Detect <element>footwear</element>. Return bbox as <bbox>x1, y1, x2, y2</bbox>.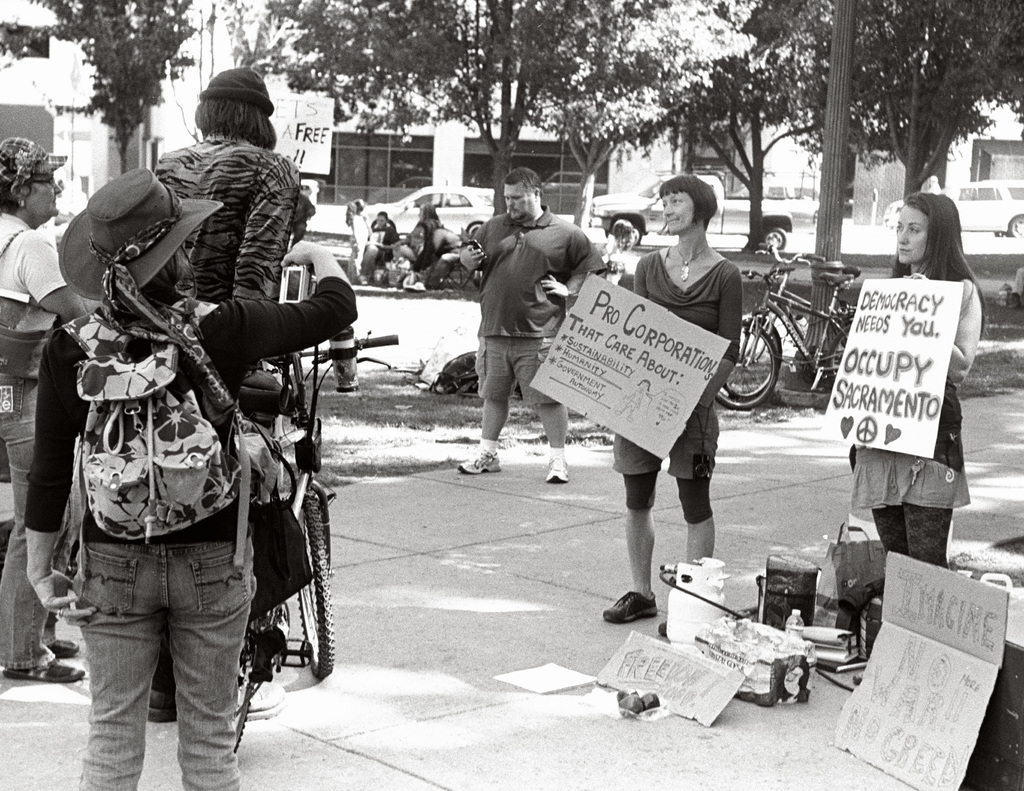
<bbox>545, 451, 567, 488</bbox>.
